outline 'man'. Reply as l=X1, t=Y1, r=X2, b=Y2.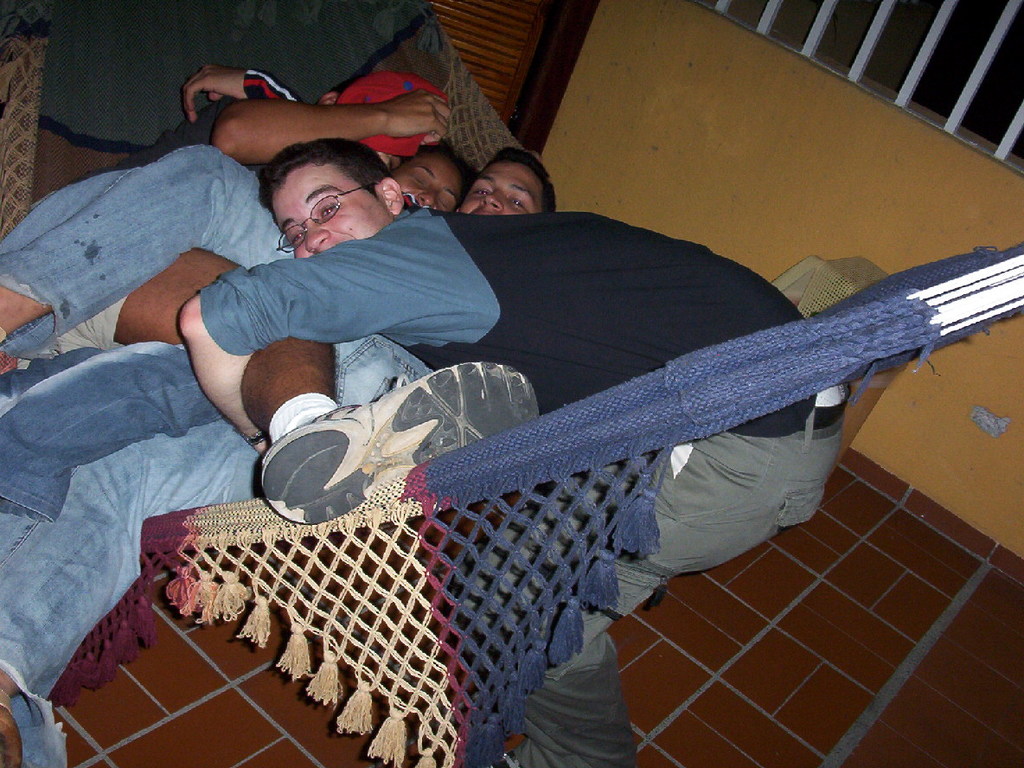
l=177, t=138, r=847, b=767.
